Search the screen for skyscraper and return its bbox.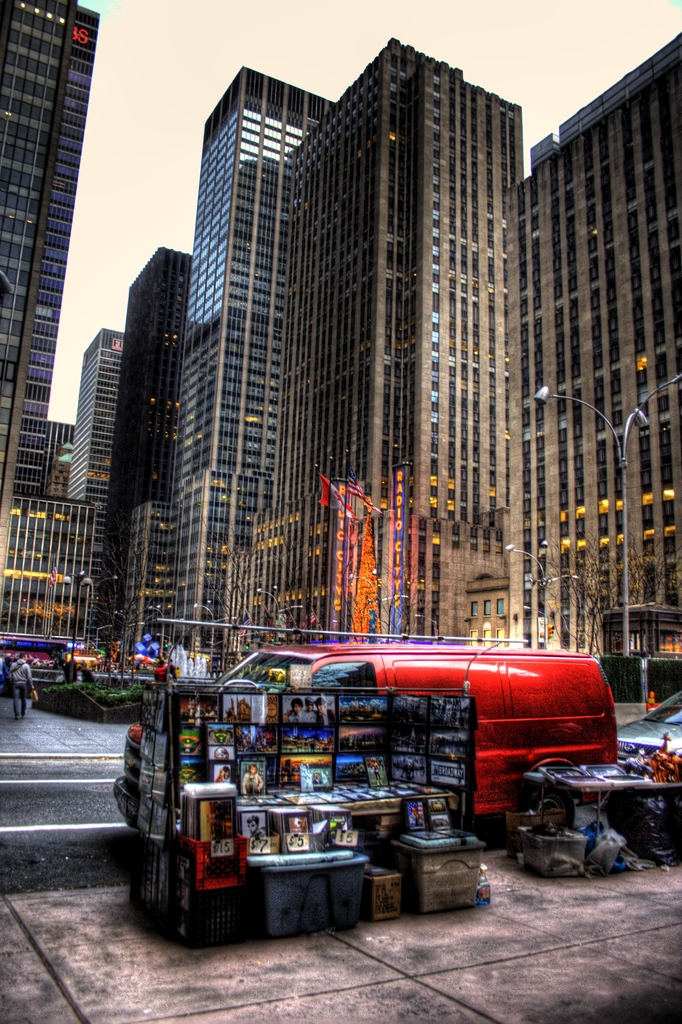
Found: 117,252,191,631.
